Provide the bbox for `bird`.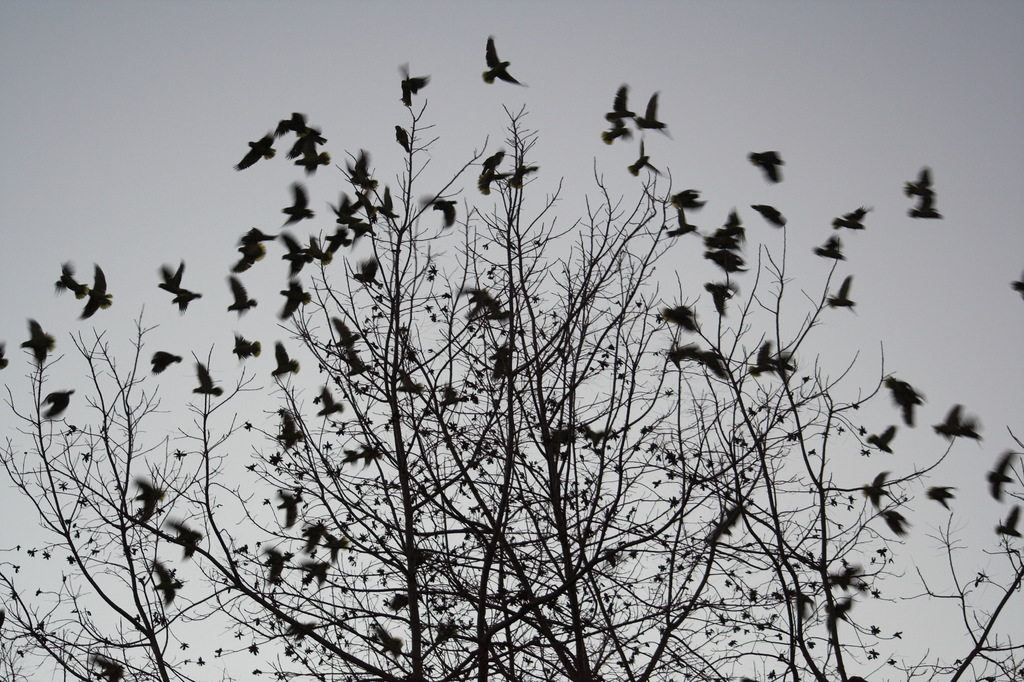
rect(992, 499, 1023, 538).
